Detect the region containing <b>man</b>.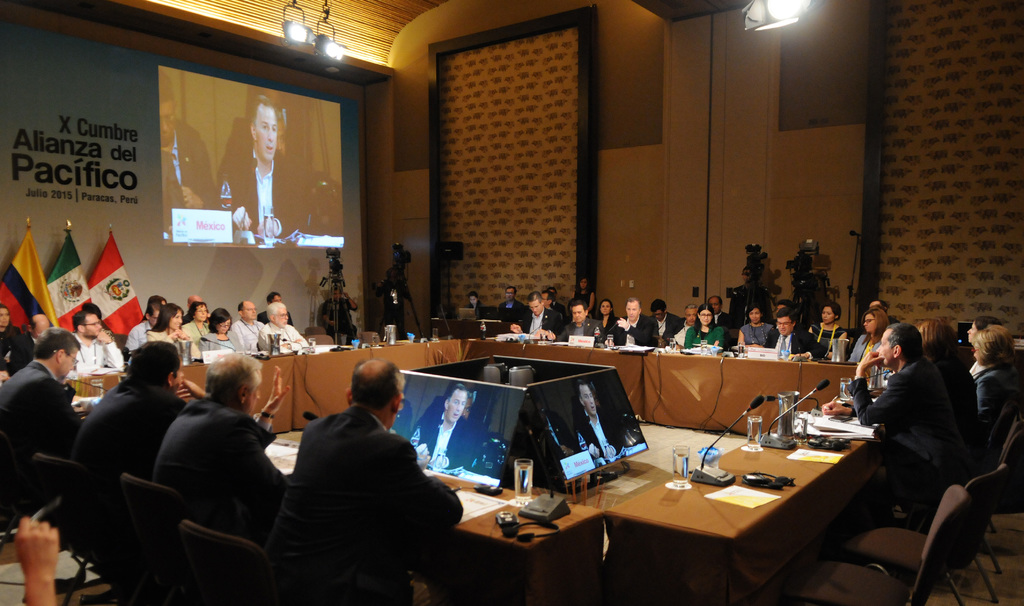
[x1=323, y1=289, x2=360, y2=342].
